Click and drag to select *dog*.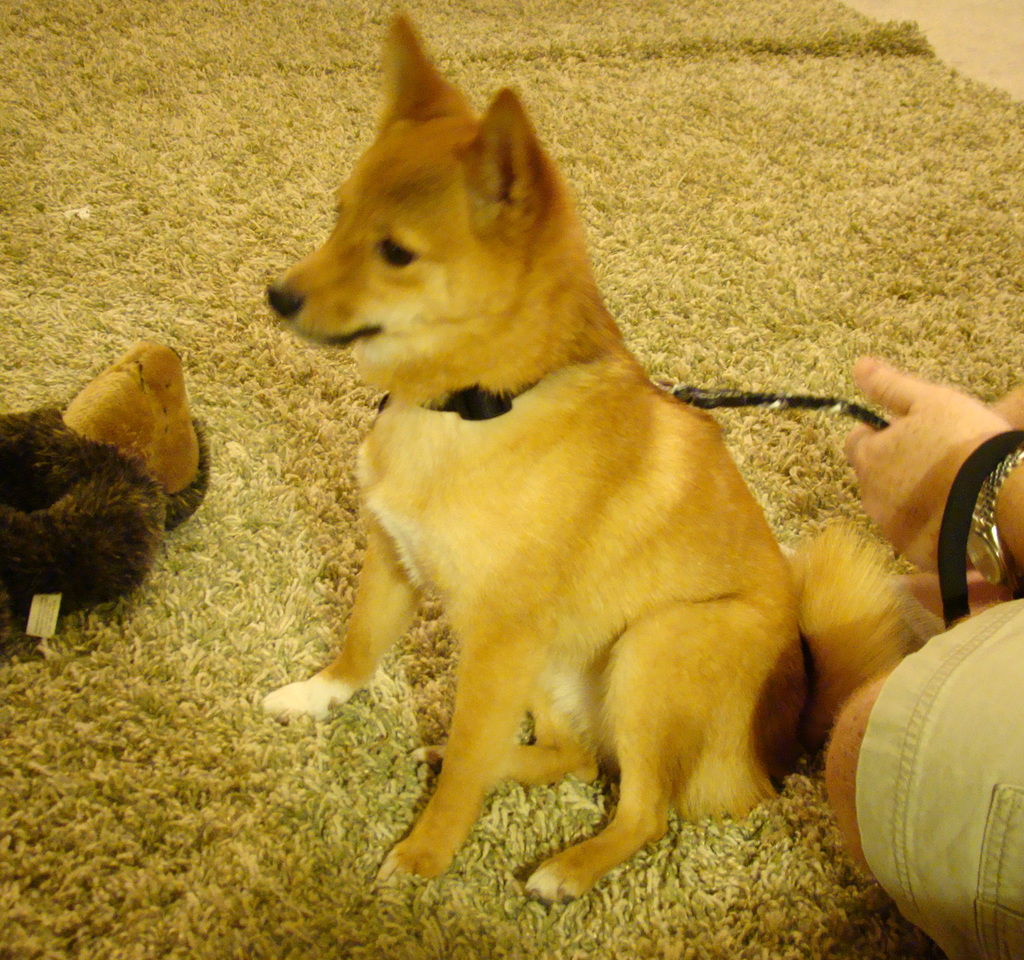
Selection: Rect(0, 344, 214, 628).
